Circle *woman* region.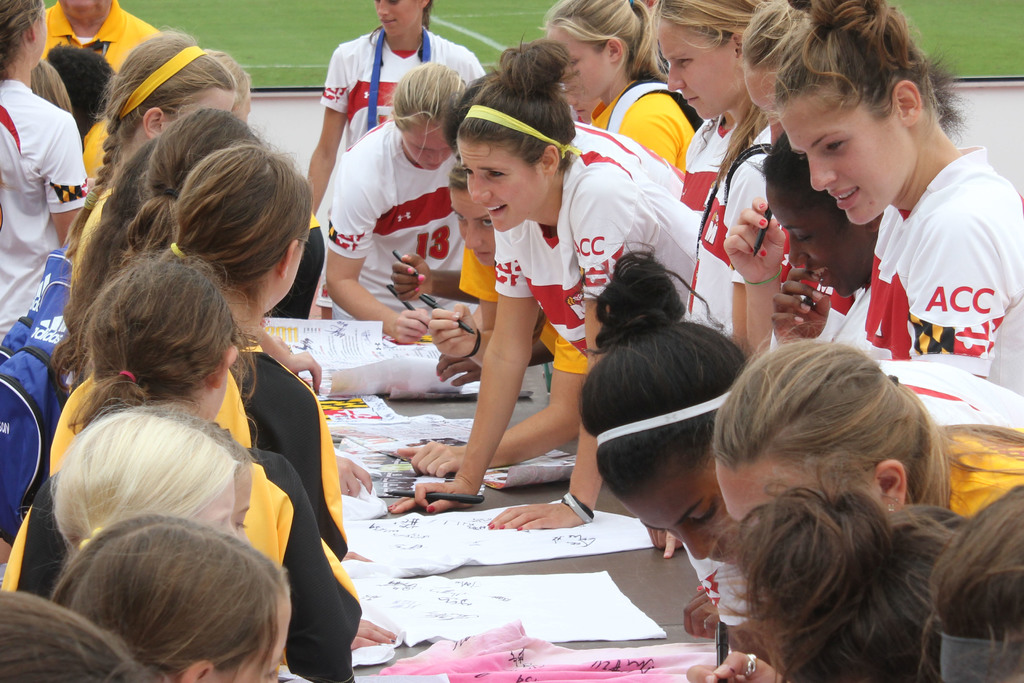
Region: bbox=[650, 299, 999, 678].
